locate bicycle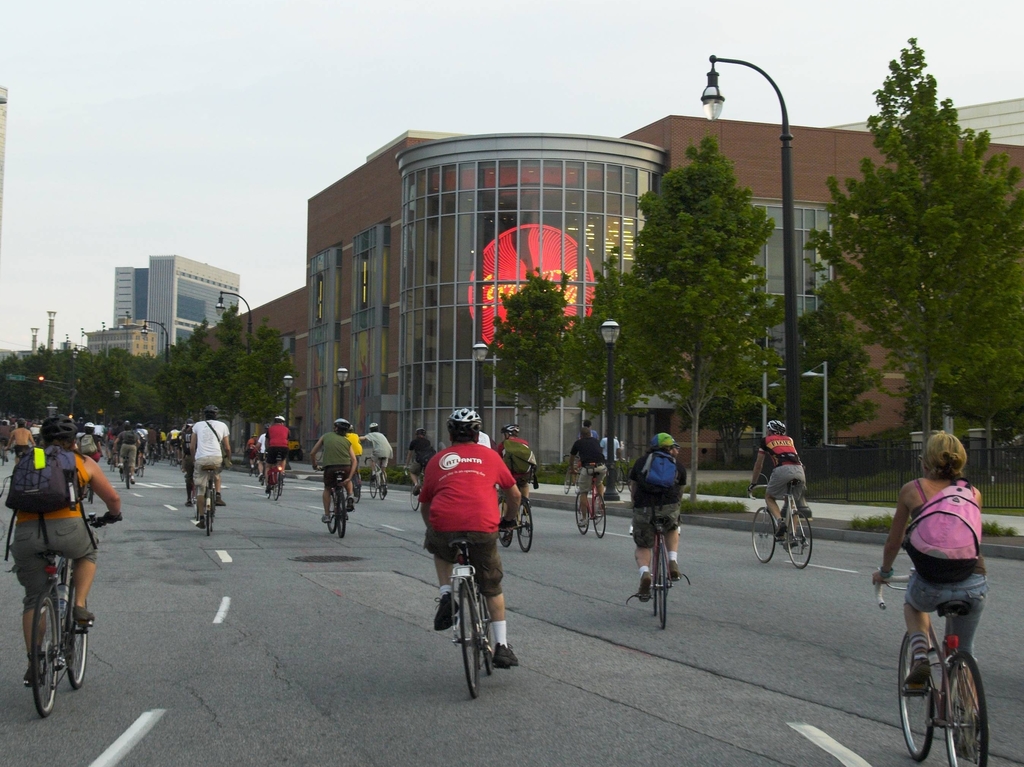
[left=117, top=451, right=133, bottom=492]
